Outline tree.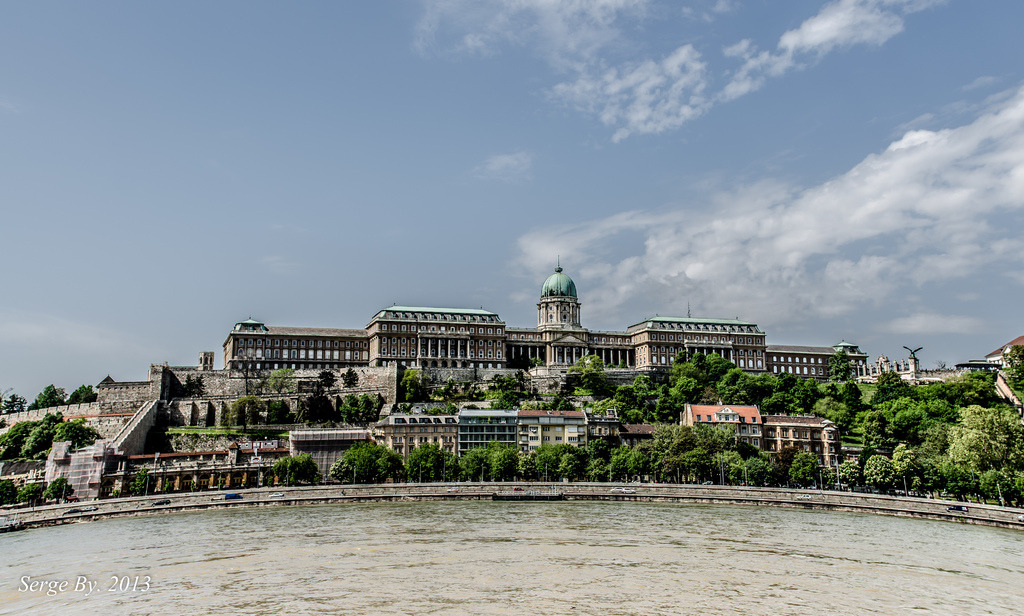
Outline: 266,393,292,423.
